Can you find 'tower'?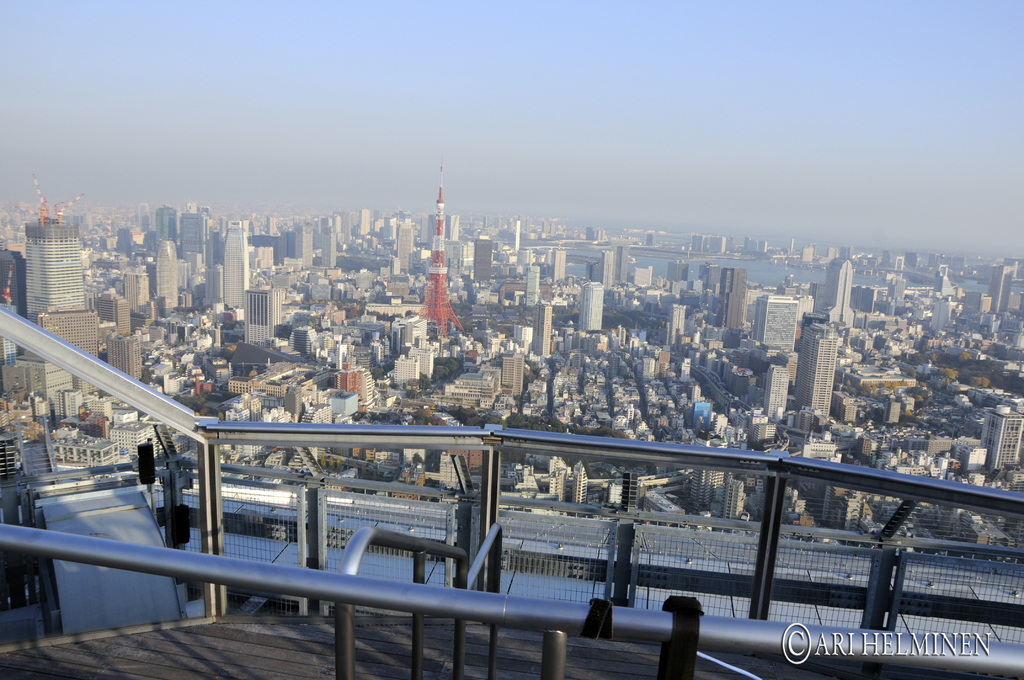
Yes, bounding box: <region>36, 310, 102, 394</region>.
